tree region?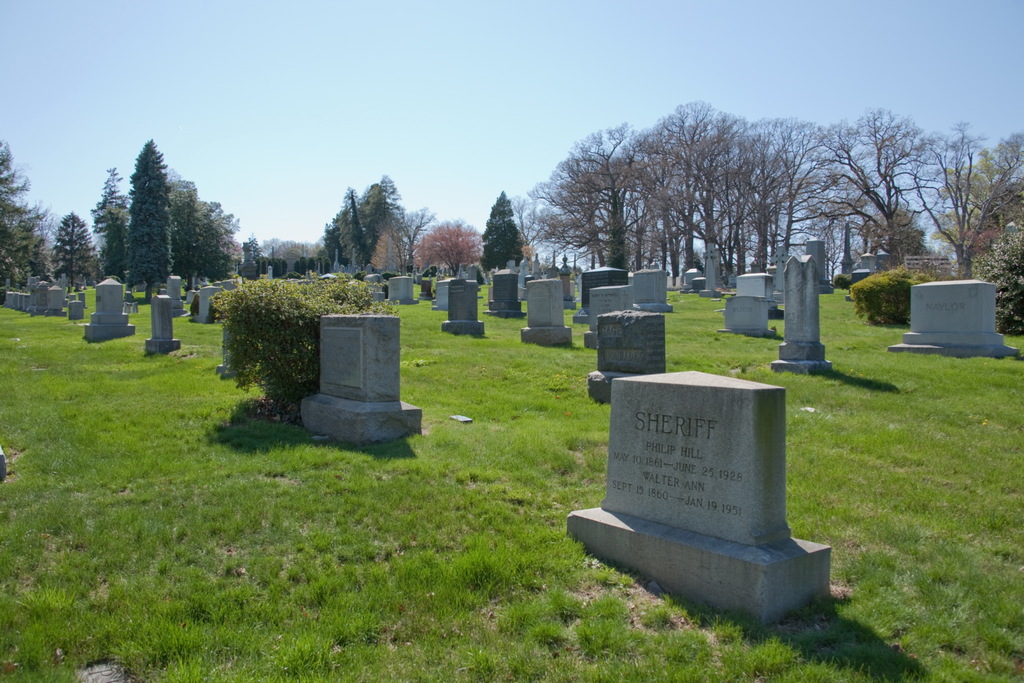
pyautogui.locateOnScreen(51, 207, 107, 289)
